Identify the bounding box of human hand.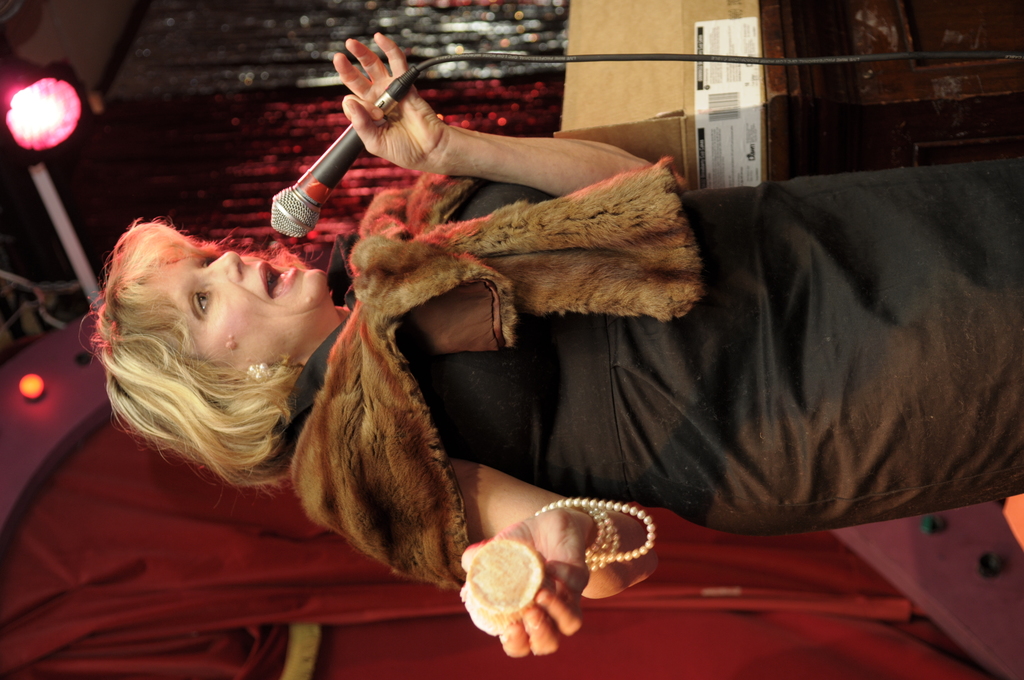
Rect(460, 508, 588, 655).
